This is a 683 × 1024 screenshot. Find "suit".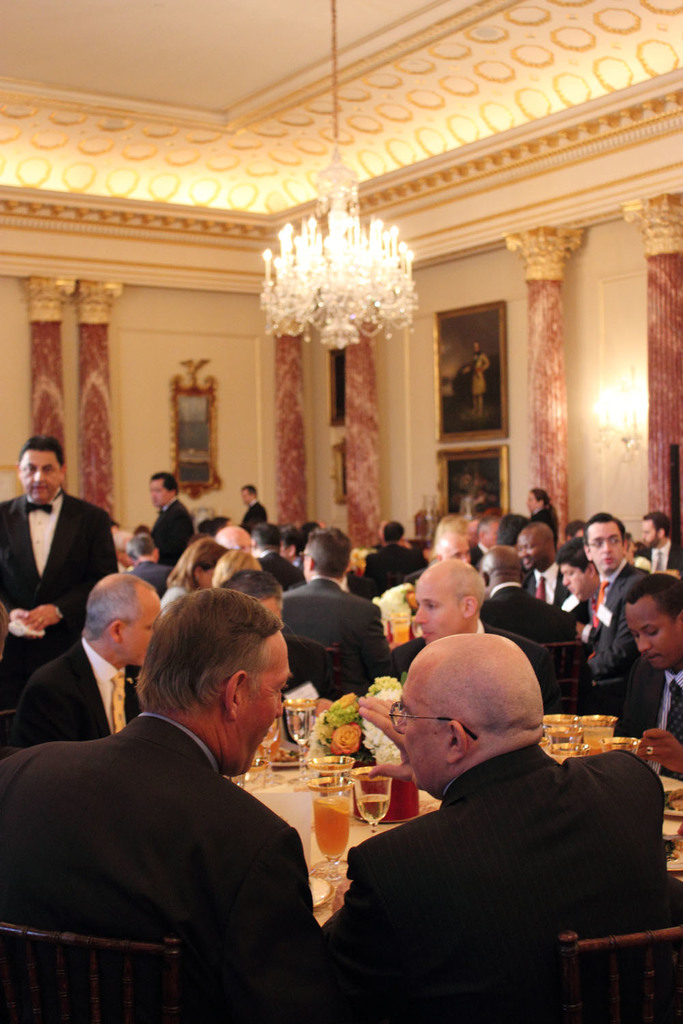
Bounding box: bbox=[481, 583, 576, 641].
